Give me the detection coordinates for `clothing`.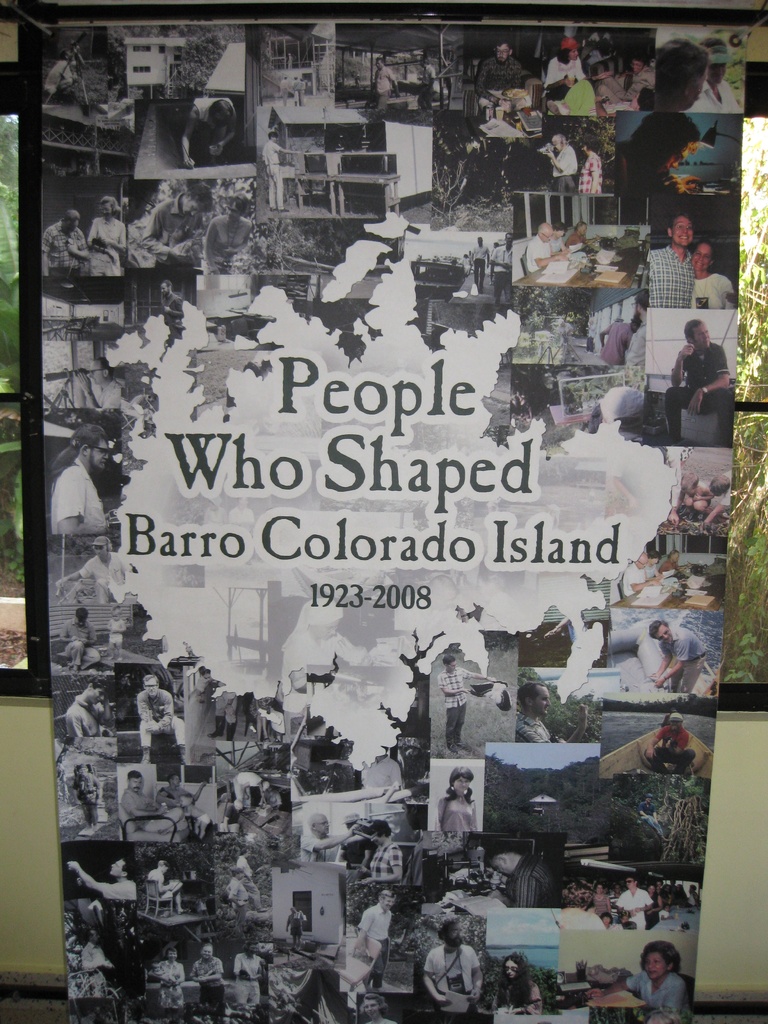
(148, 865, 186, 901).
